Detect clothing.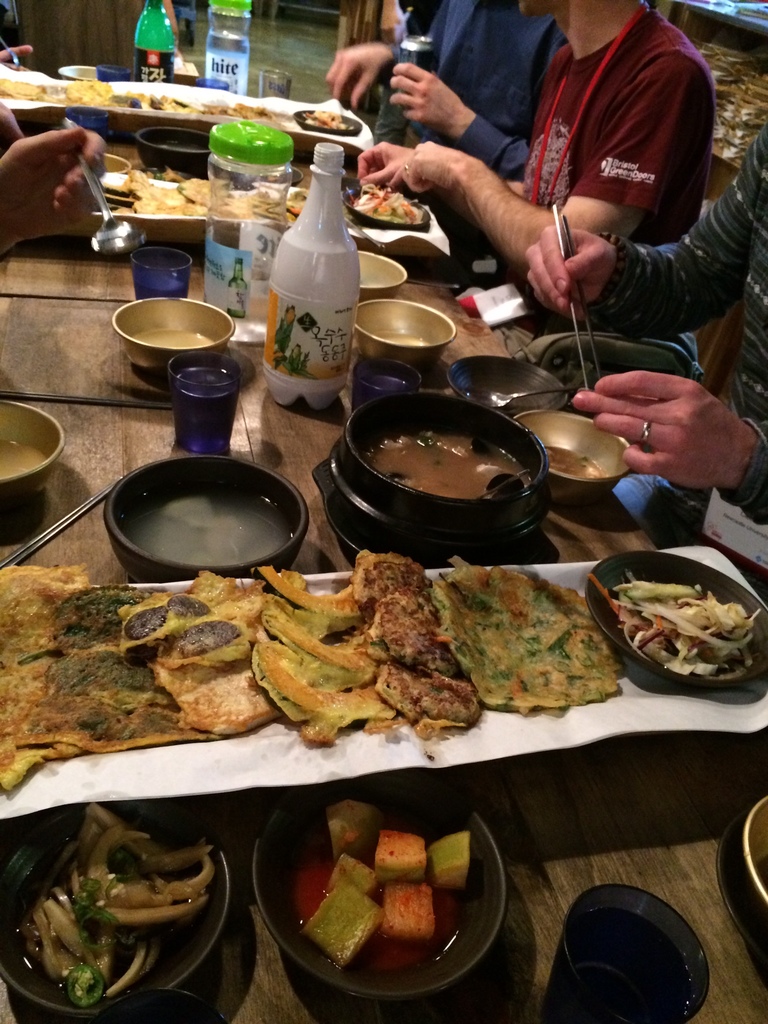
Detected at x1=370 y1=0 x2=566 y2=179.
